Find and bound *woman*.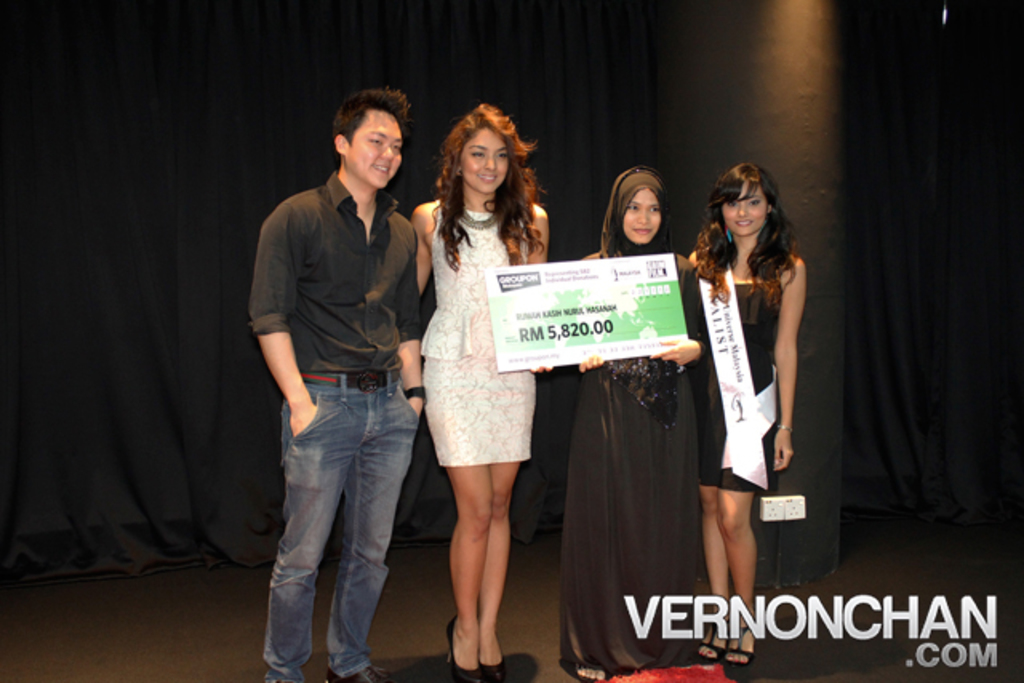
Bound: l=683, t=165, r=805, b=657.
